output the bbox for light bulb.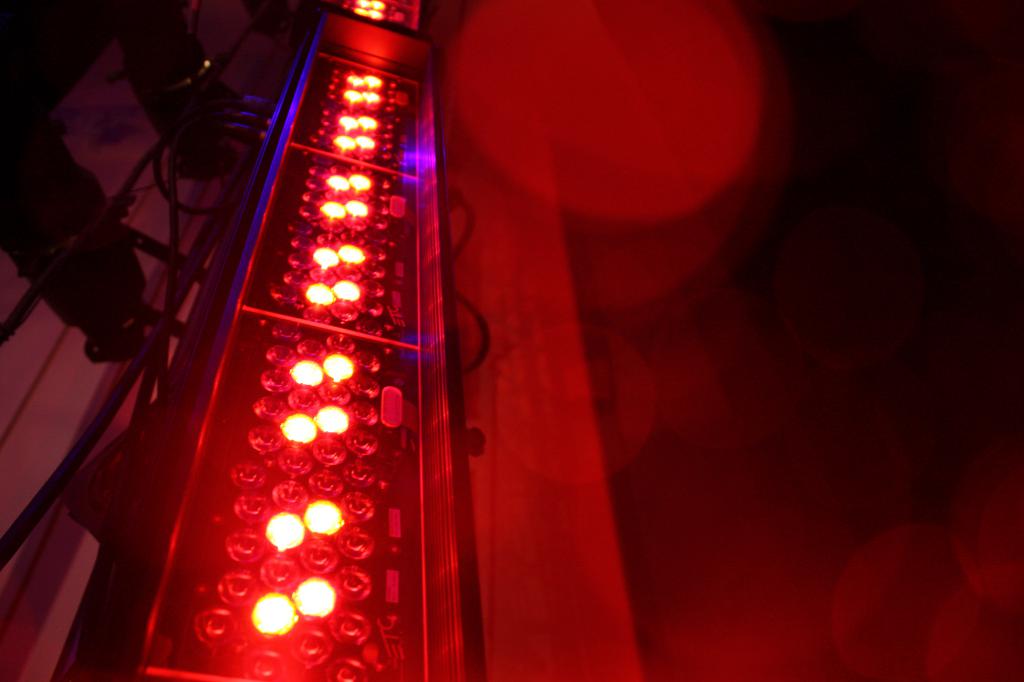
(260,547,298,590).
